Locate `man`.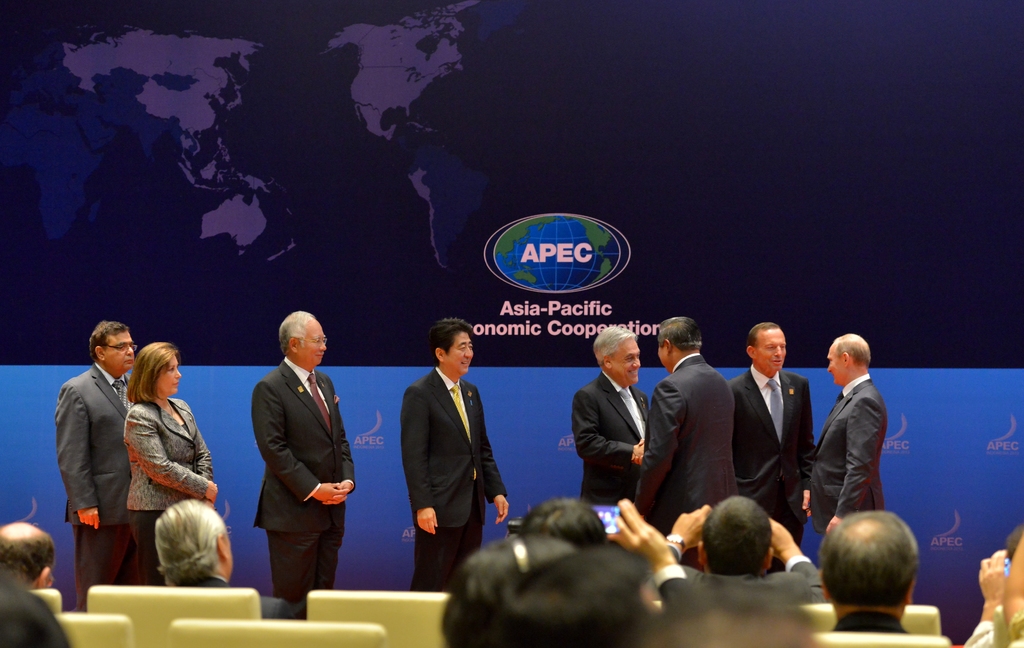
Bounding box: [x1=0, y1=515, x2=70, y2=592].
